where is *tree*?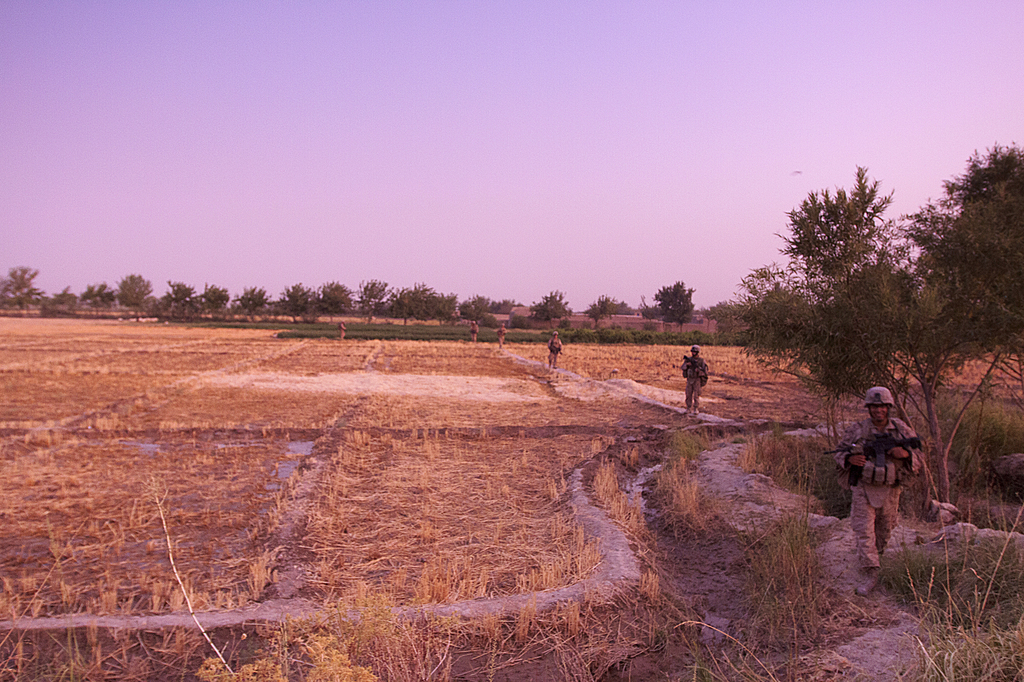
BBox(383, 282, 447, 317).
